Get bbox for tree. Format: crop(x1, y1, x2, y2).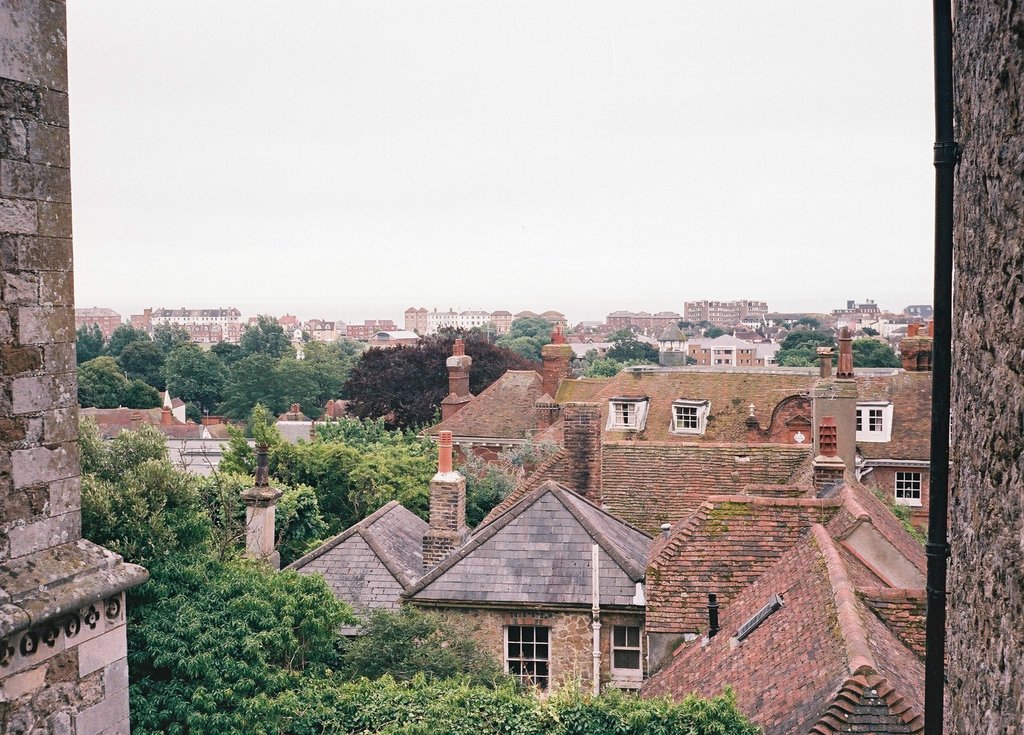
crop(797, 312, 820, 329).
